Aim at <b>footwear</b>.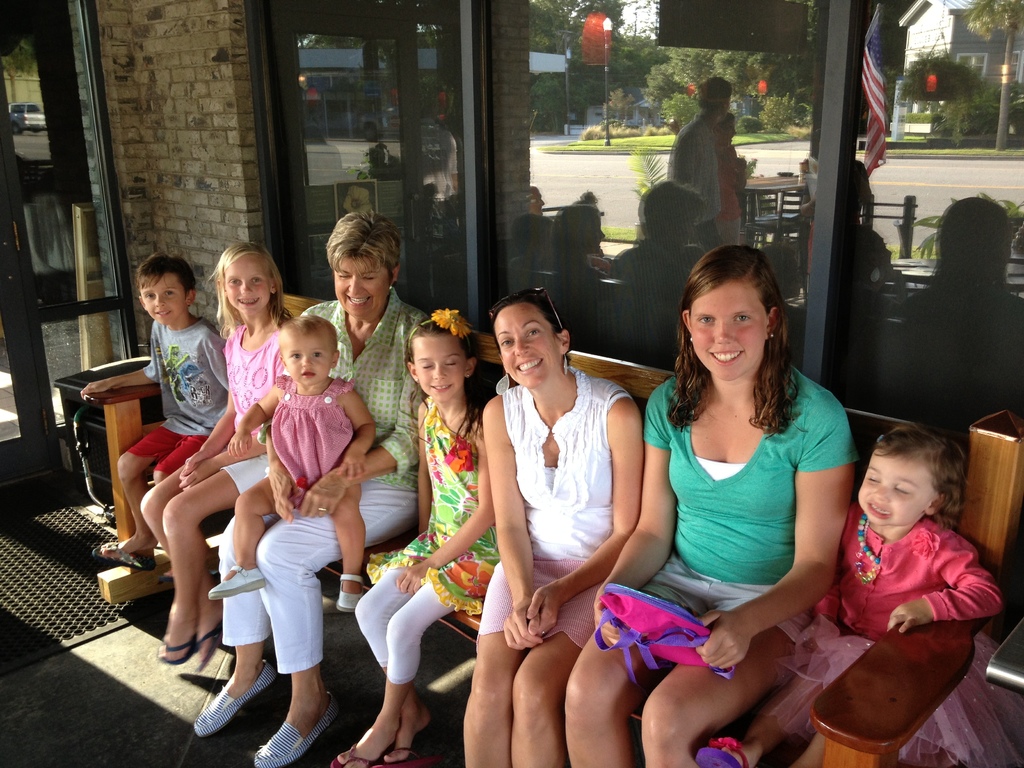
Aimed at 336:575:362:611.
